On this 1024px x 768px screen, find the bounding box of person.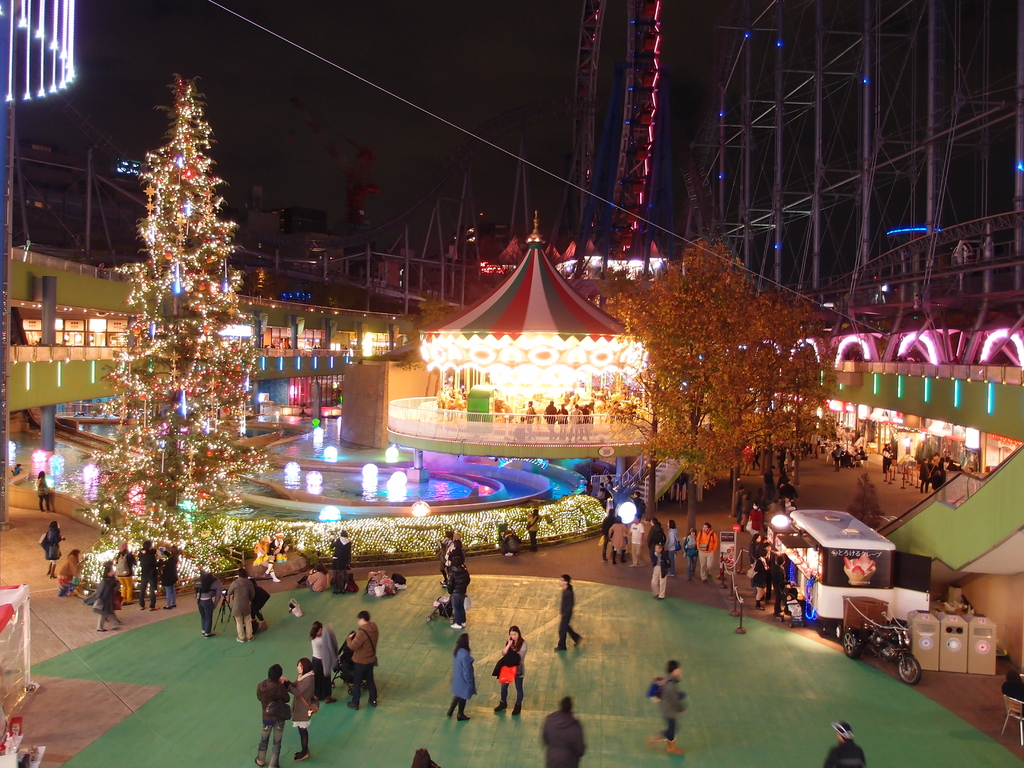
Bounding box: [x1=730, y1=484, x2=746, y2=515].
